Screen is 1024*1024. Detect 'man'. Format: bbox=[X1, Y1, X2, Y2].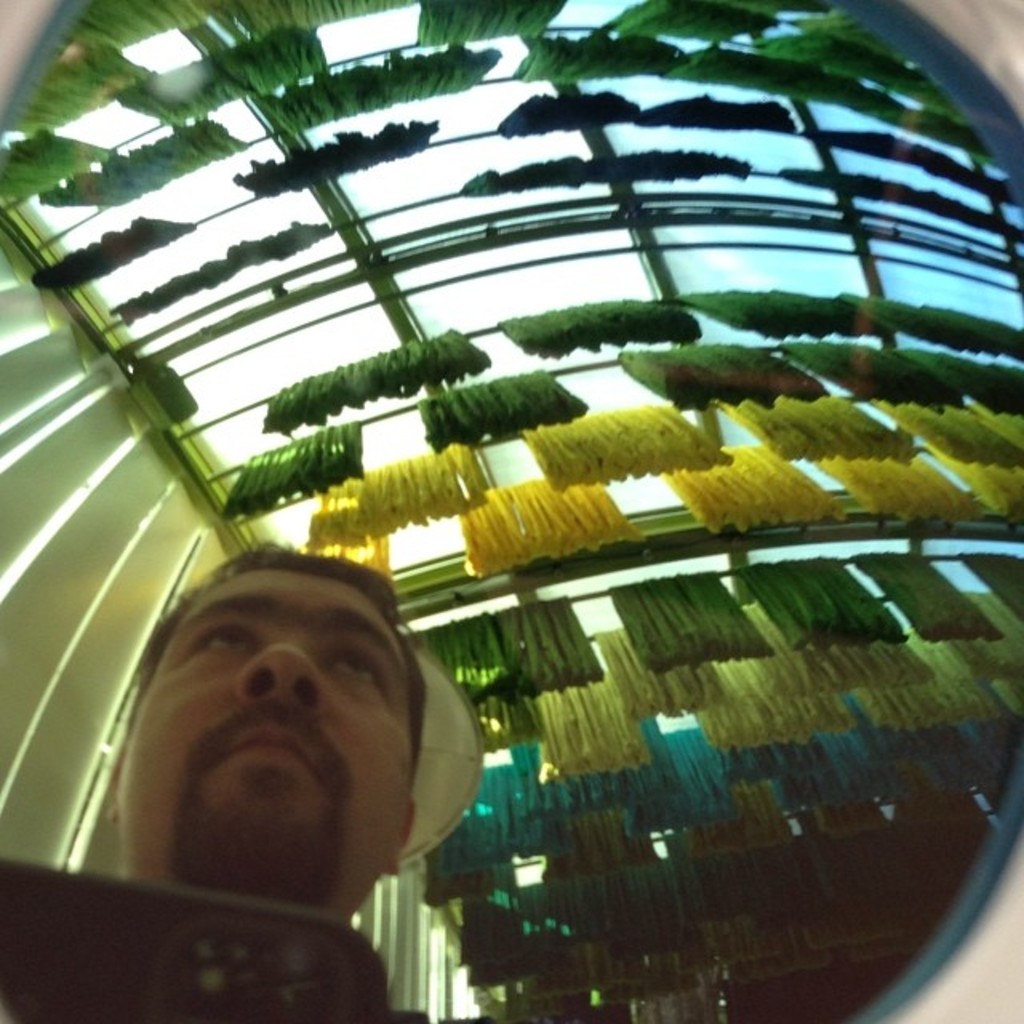
bbox=[43, 558, 586, 981].
